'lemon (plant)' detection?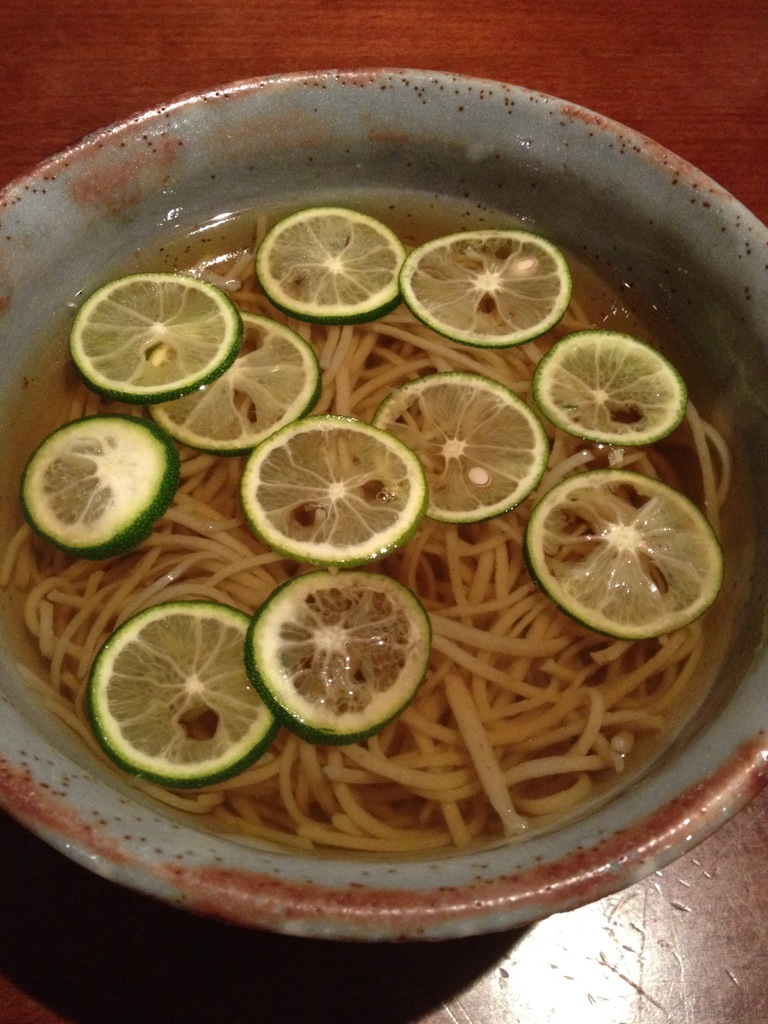
374:370:543:516
